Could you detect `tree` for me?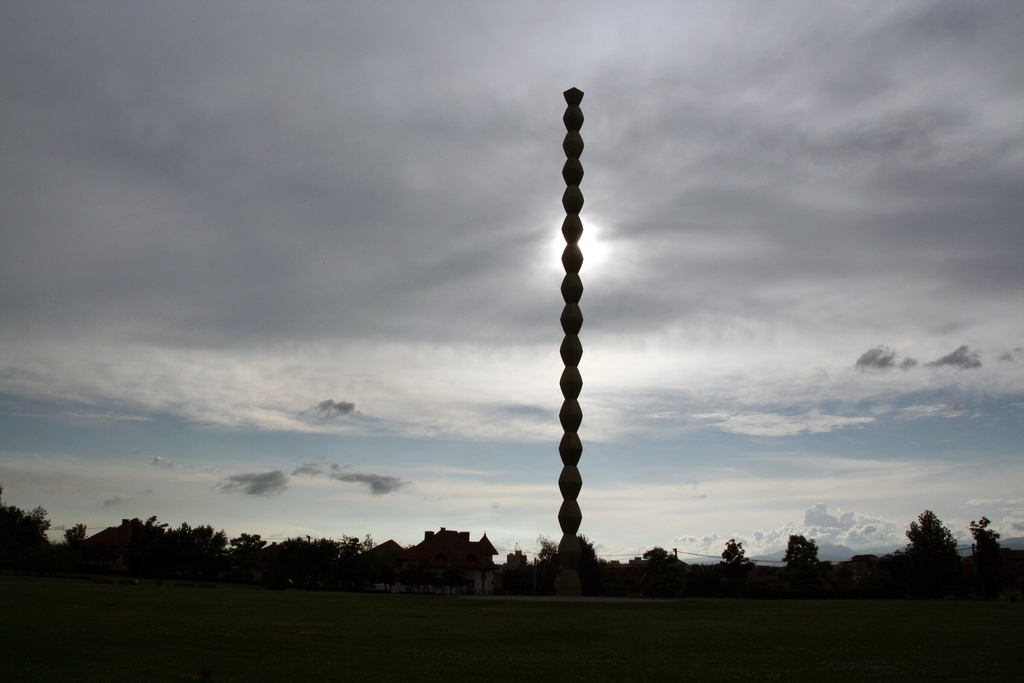
Detection result: left=955, top=516, right=997, bottom=589.
